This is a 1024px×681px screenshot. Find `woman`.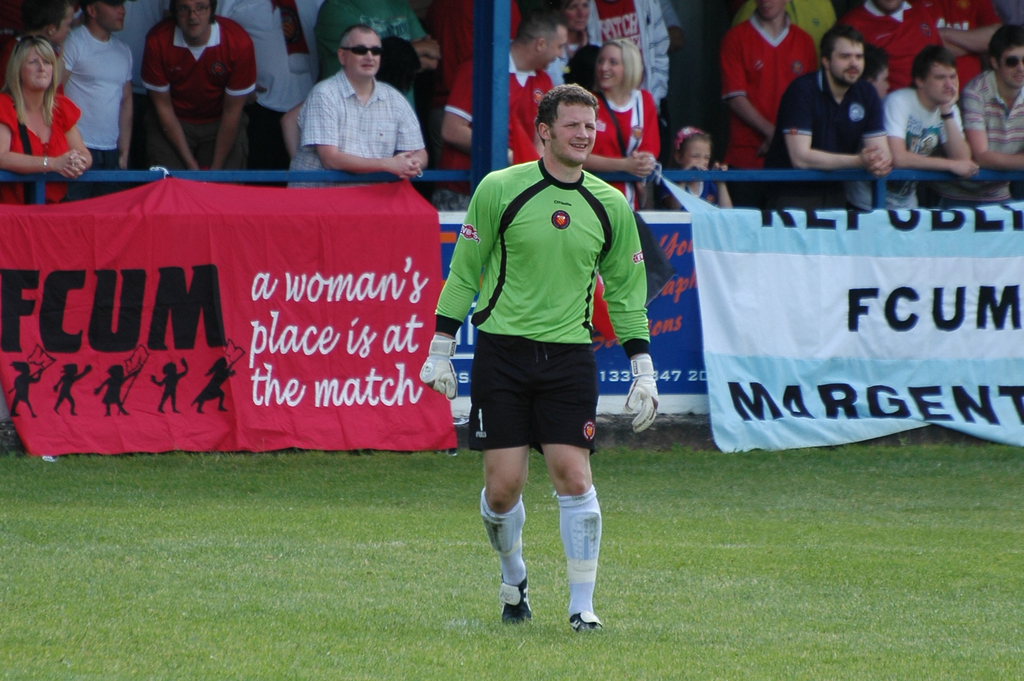
Bounding box: 0,14,118,183.
